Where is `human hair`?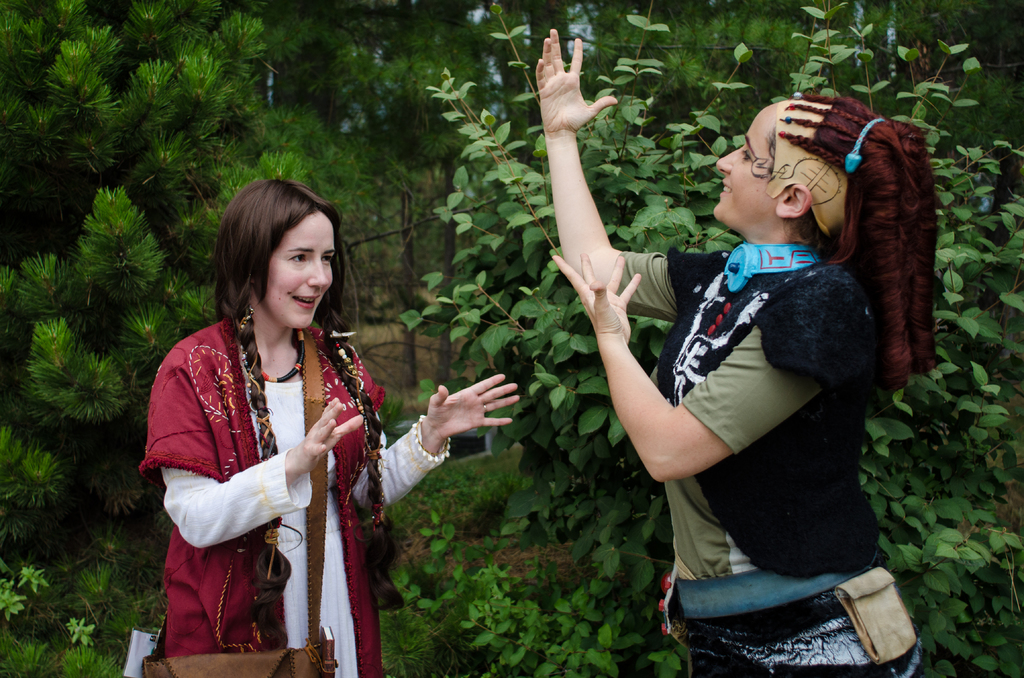
<bbox>775, 99, 936, 381</bbox>.
